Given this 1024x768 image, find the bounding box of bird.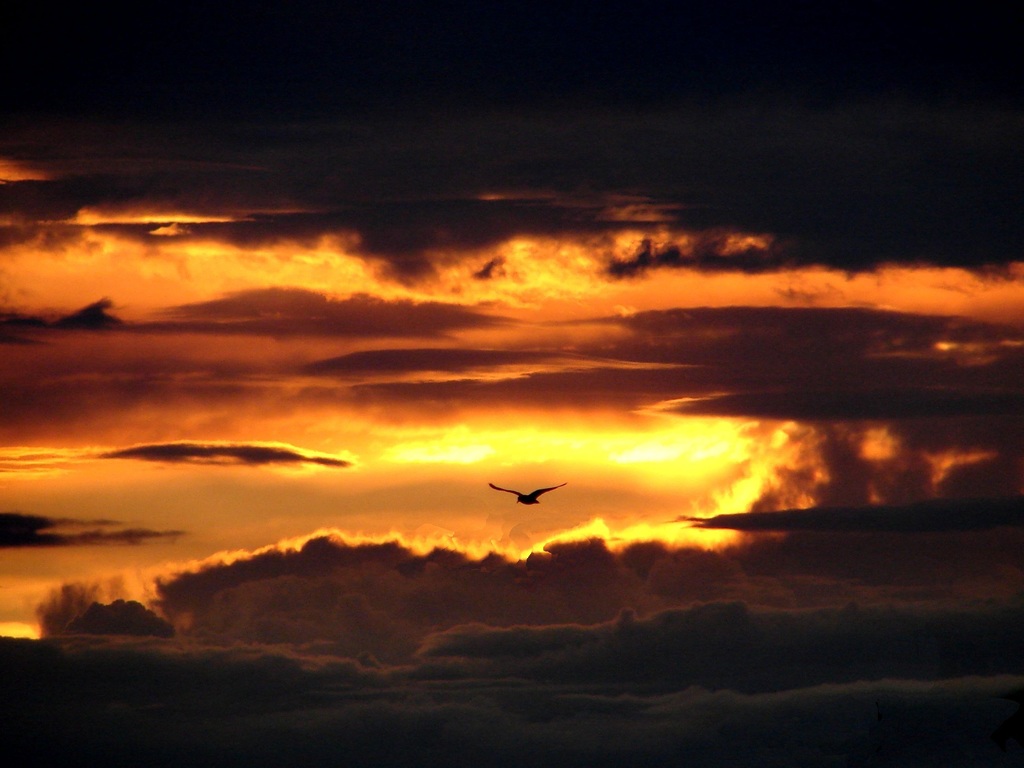
Rect(479, 482, 562, 534).
